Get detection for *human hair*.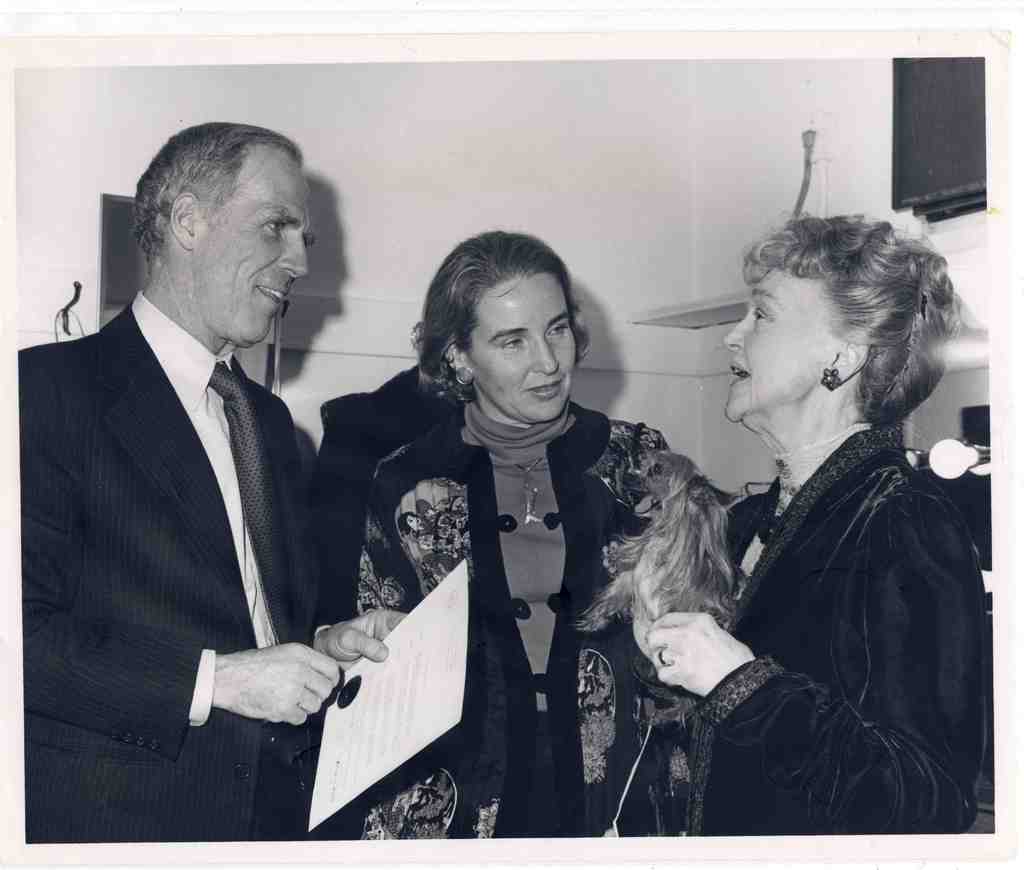
Detection: x1=127, y1=123, x2=303, y2=261.
